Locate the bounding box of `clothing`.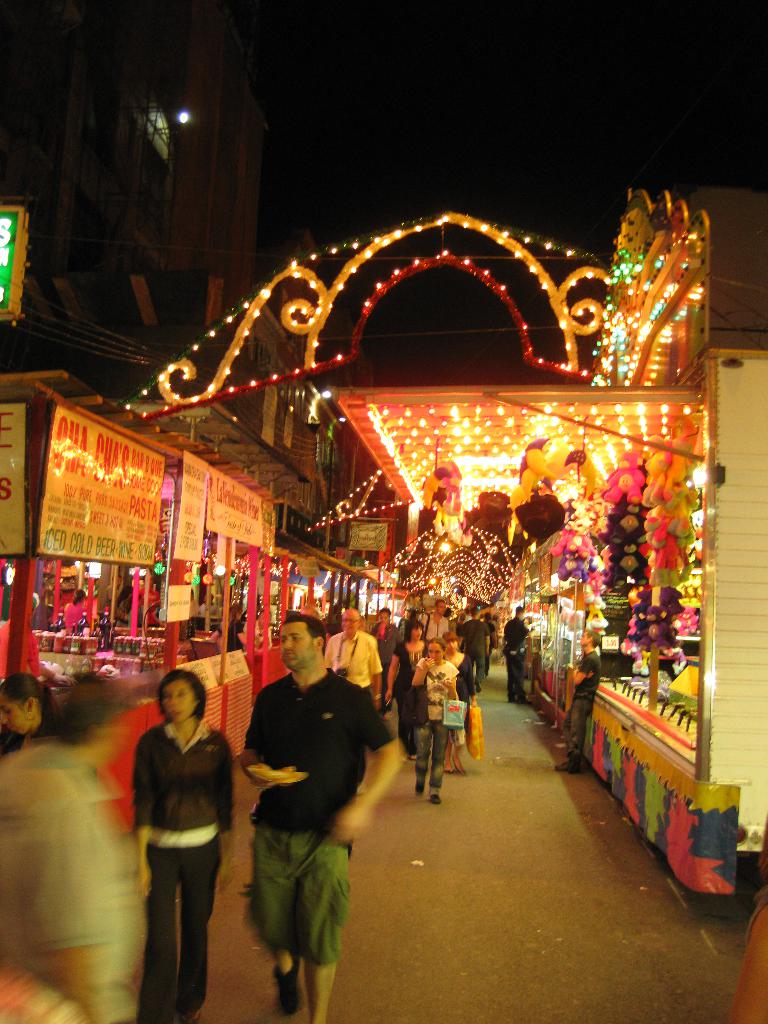
Bounding box: [481, 620, 495, 667].
